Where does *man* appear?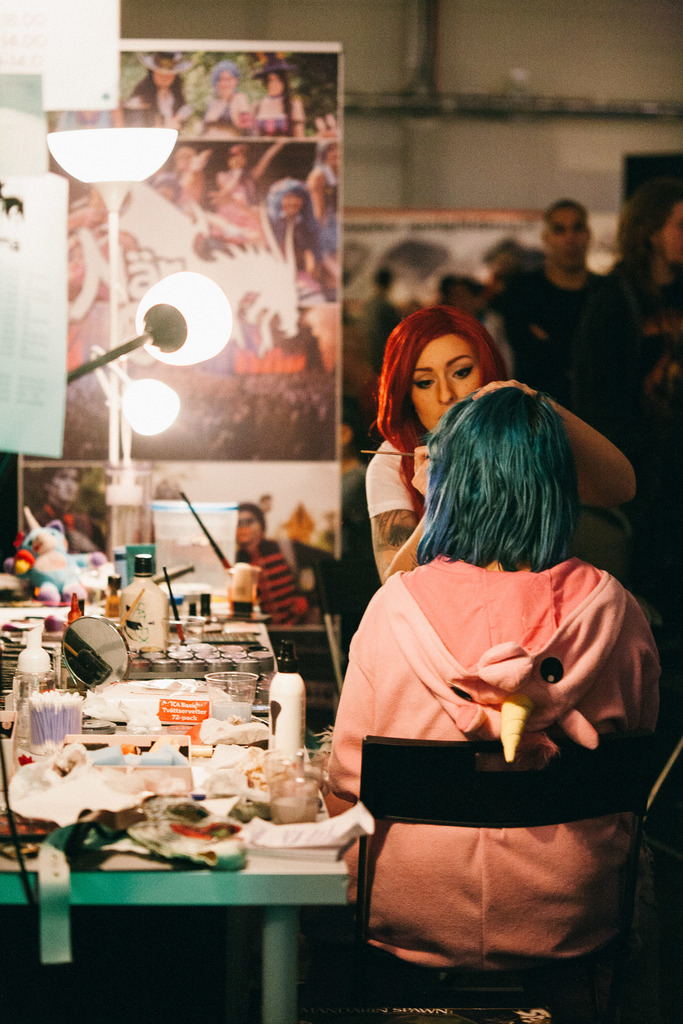
Appears at (x1=498, y1=197, x2=640, y2=397).
